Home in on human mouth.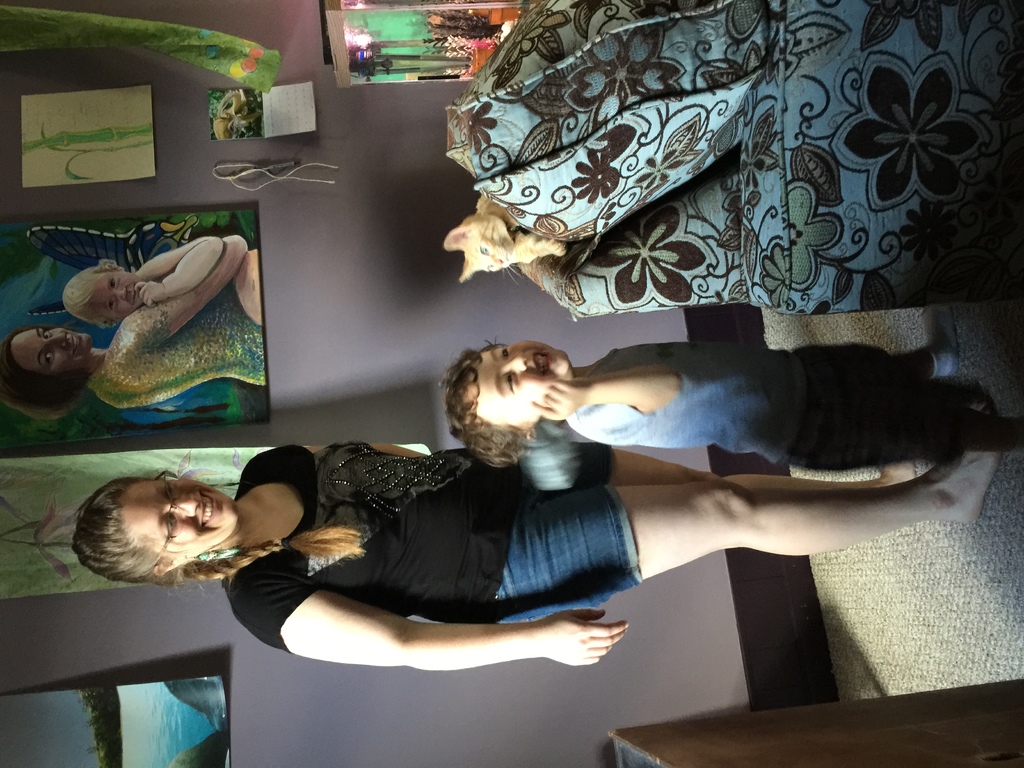
Homed in at [left=531, top=353, right=550, bottom=383].
